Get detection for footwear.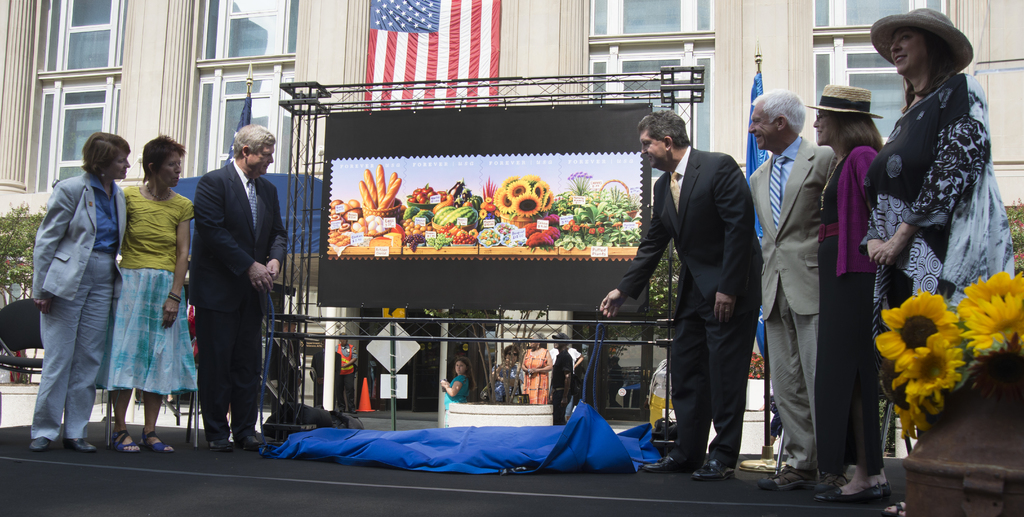
Detection: [29, 434, 52, 450].
